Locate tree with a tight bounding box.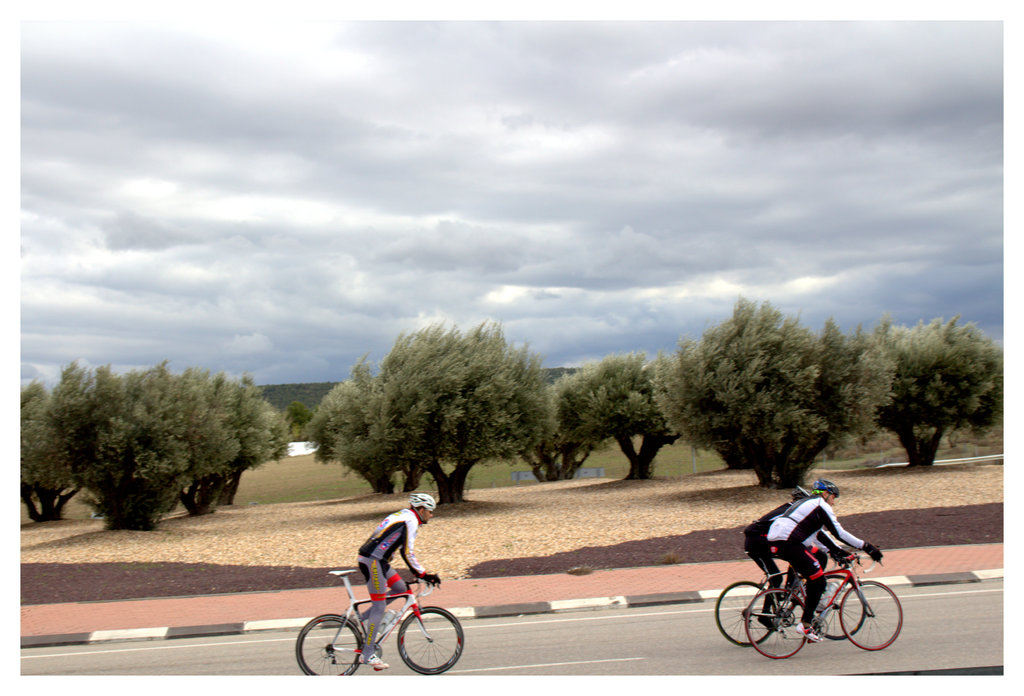
(307,364,436,503).
